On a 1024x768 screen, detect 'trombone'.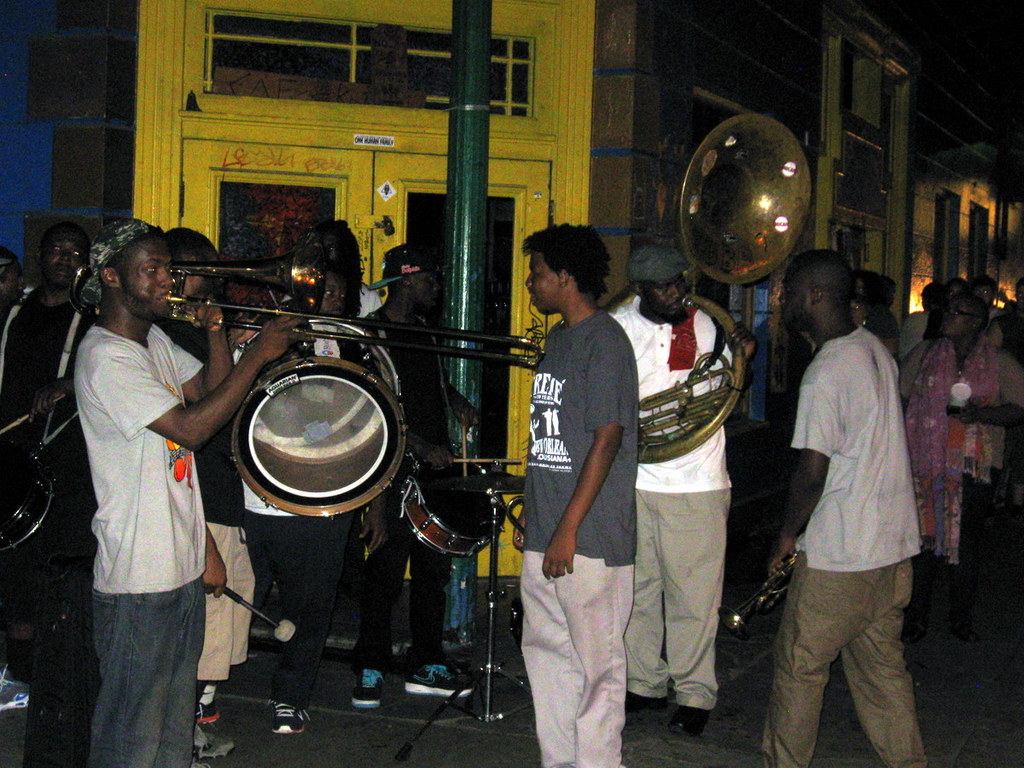
locate(67, 229, 546, 368).
